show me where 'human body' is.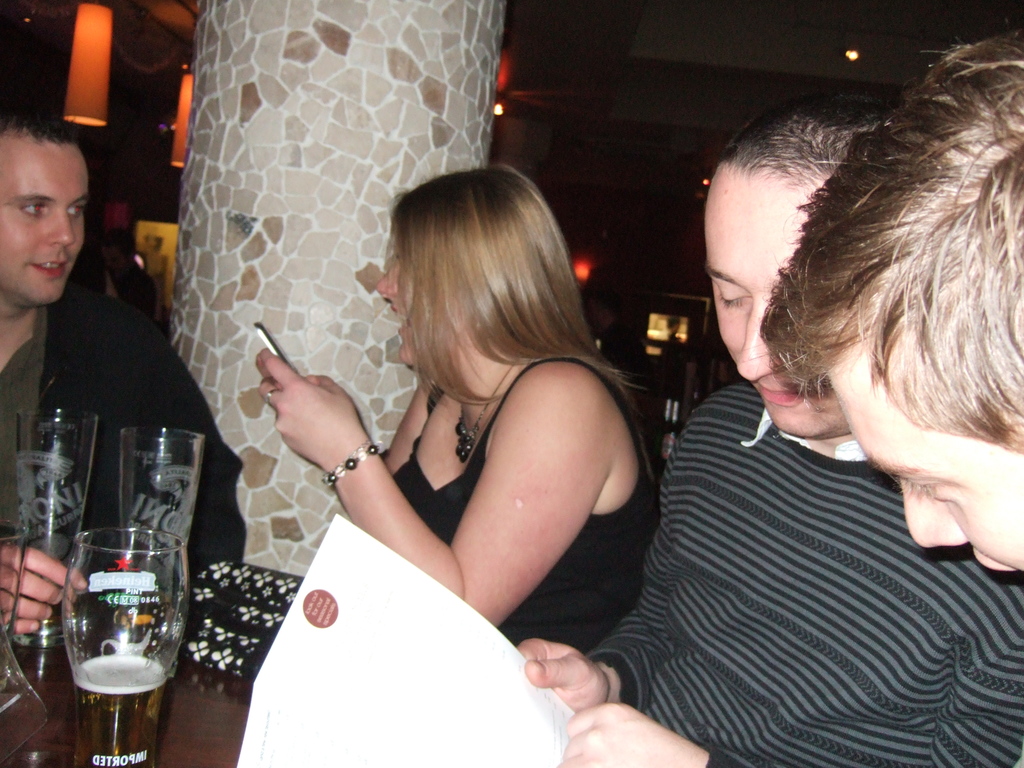
'human body' is at 1/104/250/654.
